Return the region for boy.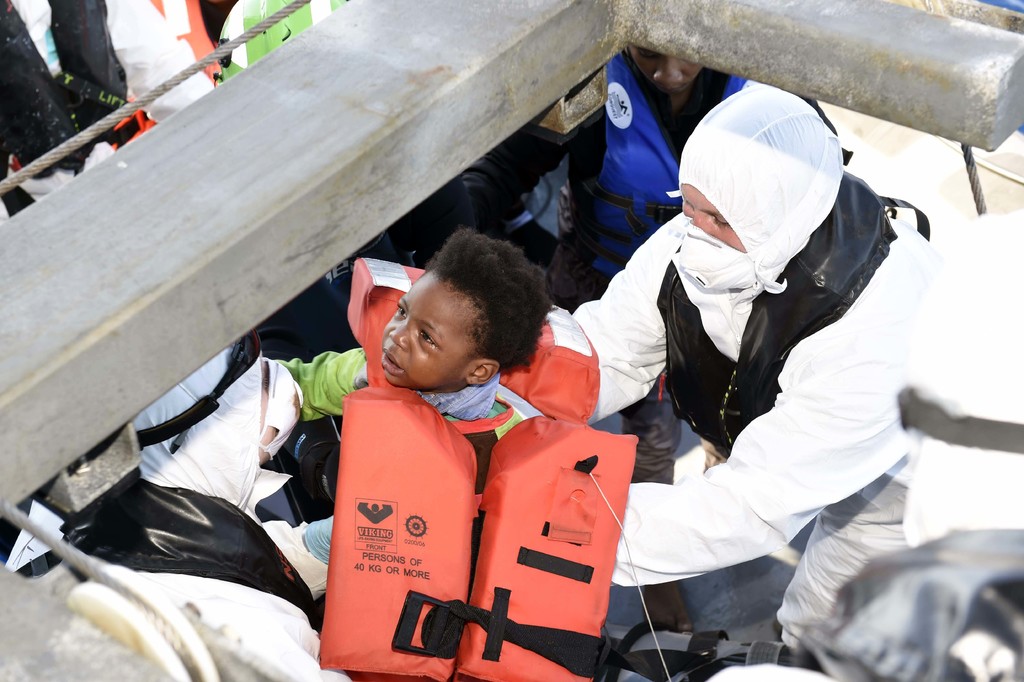
279 226 556 579.
